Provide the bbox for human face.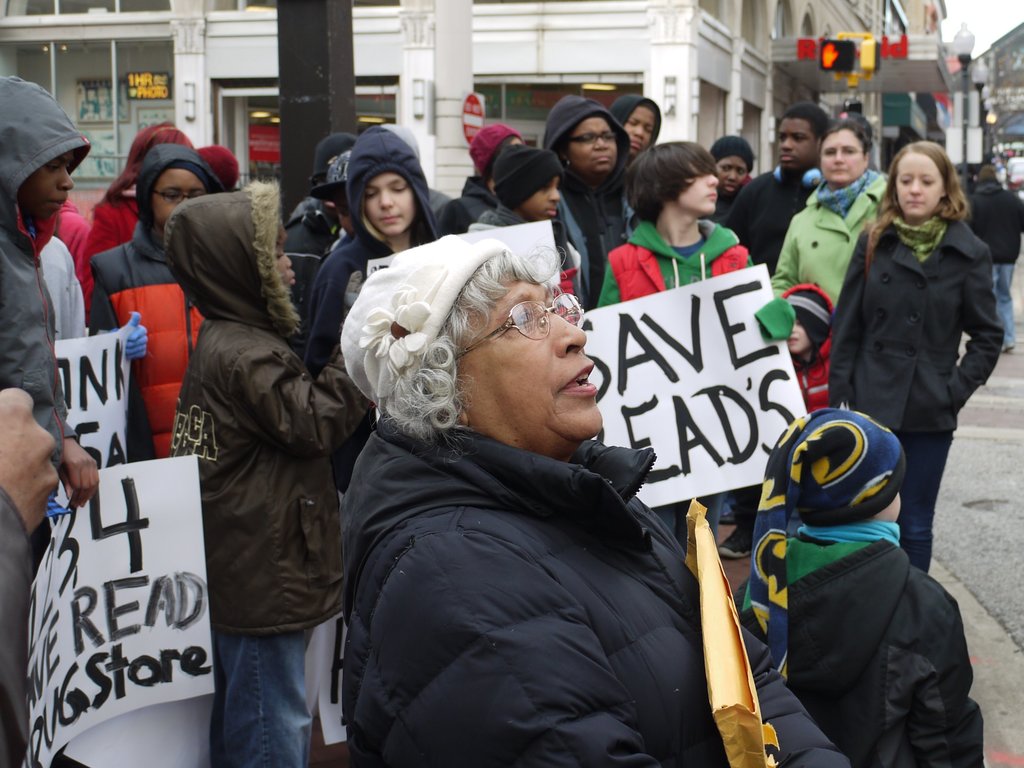
(left=517, top=179, right=556, bottom=220).
